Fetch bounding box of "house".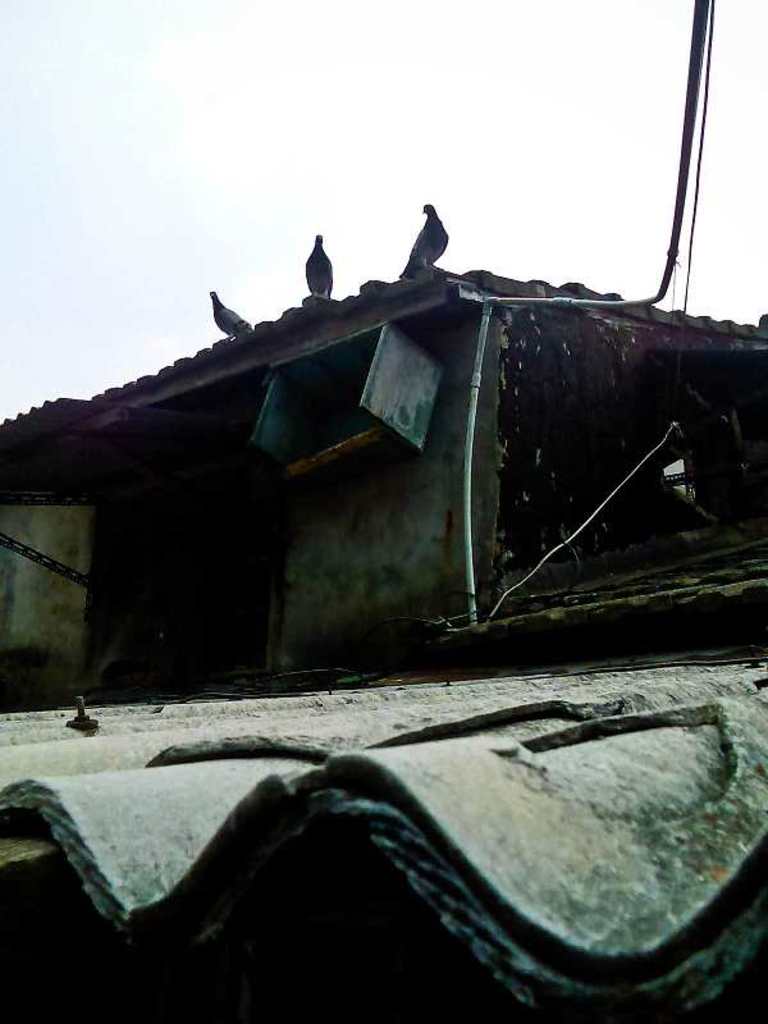
Bbox: x1=0 y1=0 x2=767 y2=714.
